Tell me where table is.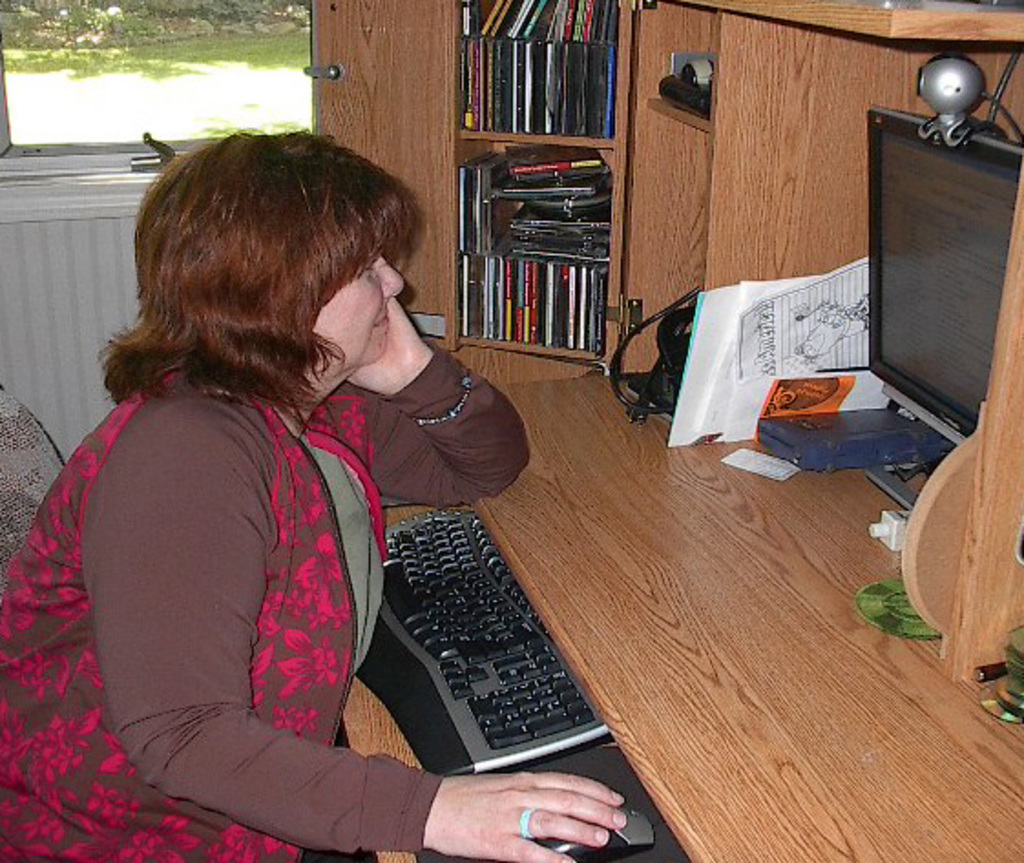
table is at {"x1": 341, "y1": 372, "x2": 1022, "y2": 861}.
